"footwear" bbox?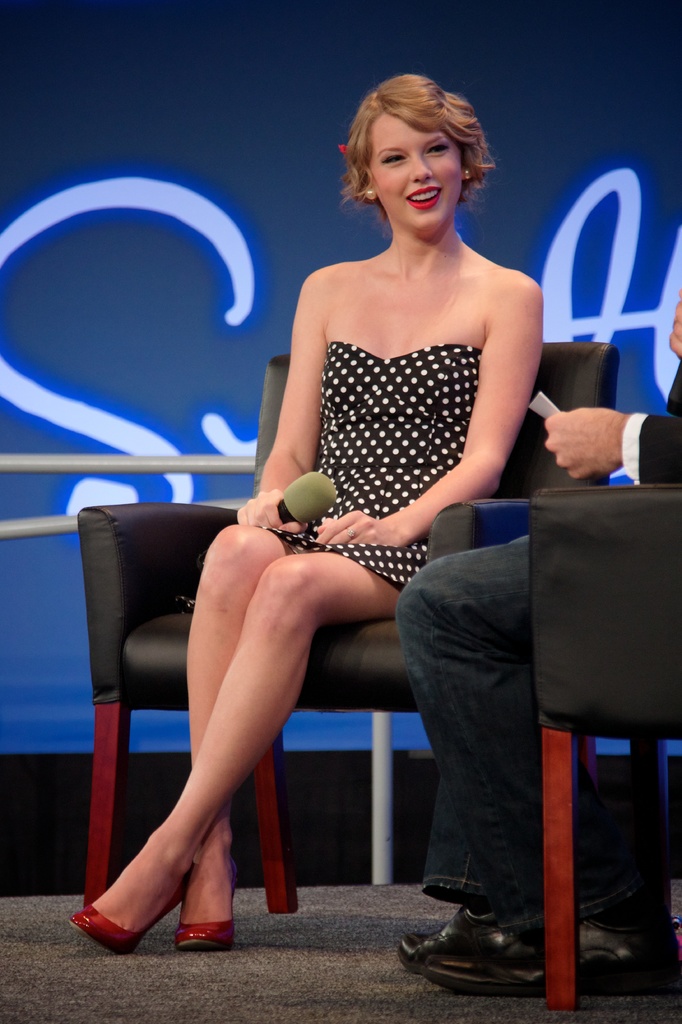
box(67, 883, 188, 954)
